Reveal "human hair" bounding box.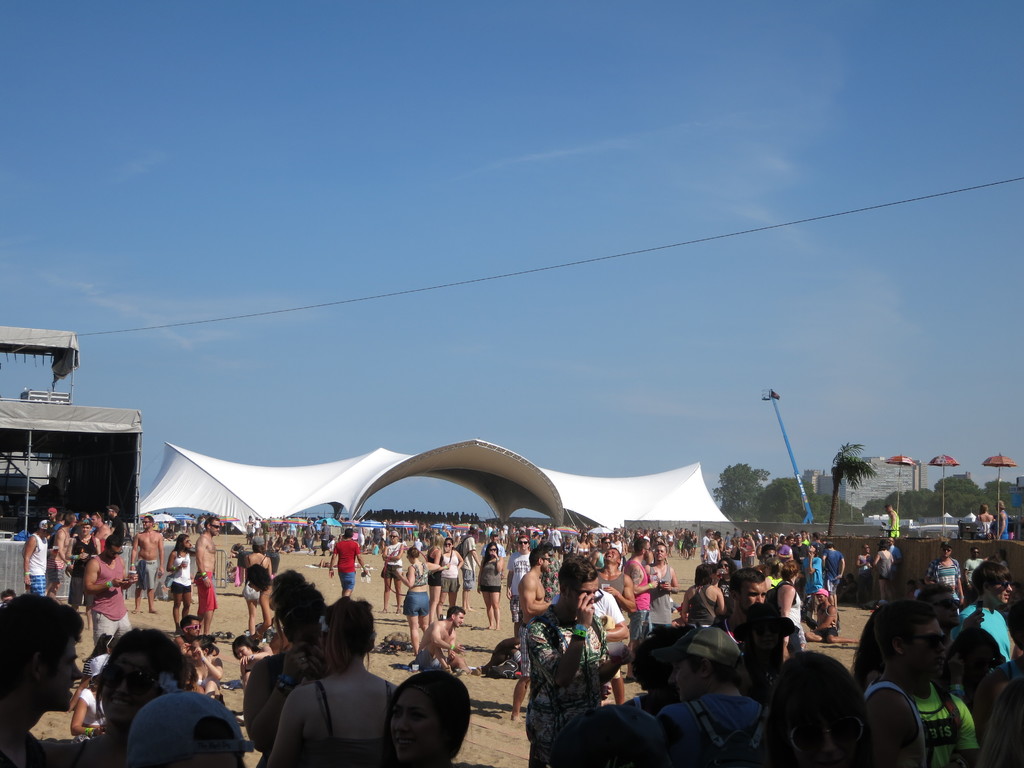
Revealed: x1=7 y1=598 x2=84 y2=723.
